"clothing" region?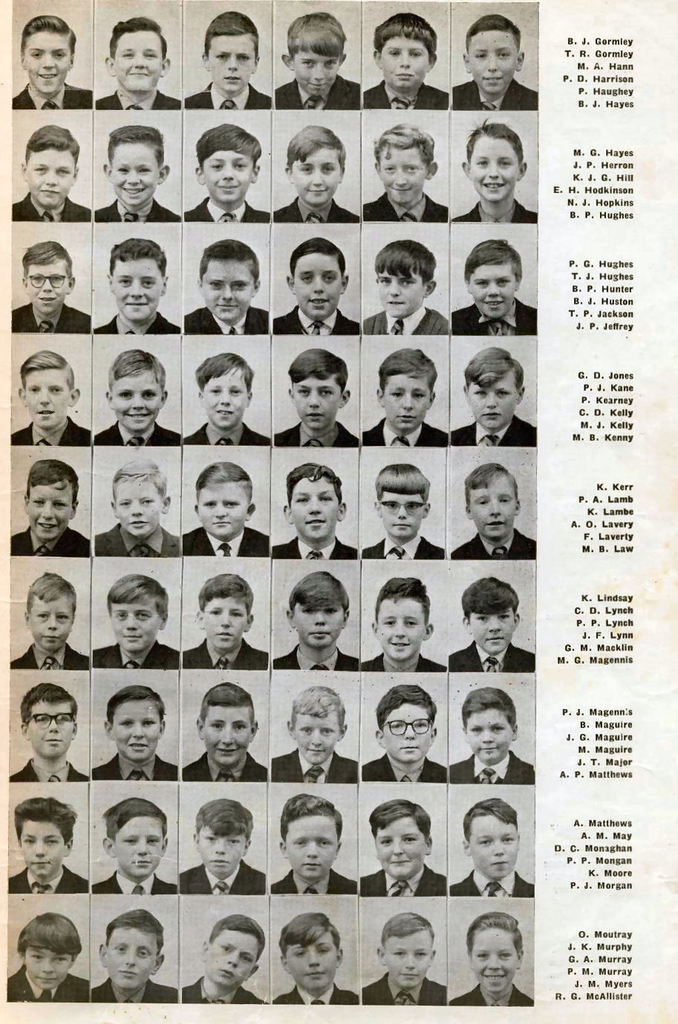
bbox=[450, 981, 533, 1004]
